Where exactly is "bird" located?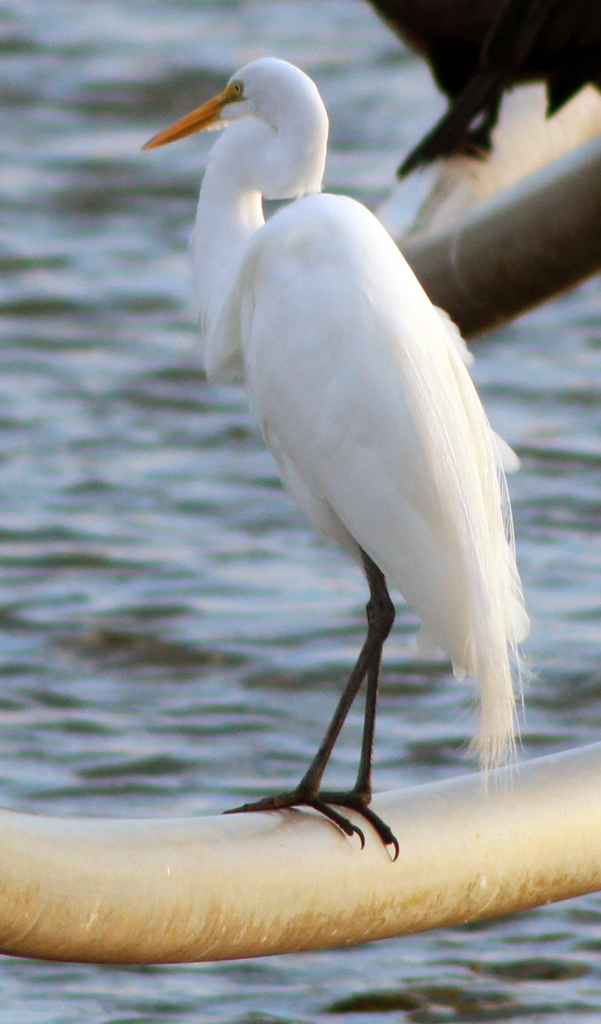
Its bounding box is (left=124, top=55, right=551, bottom=857).
